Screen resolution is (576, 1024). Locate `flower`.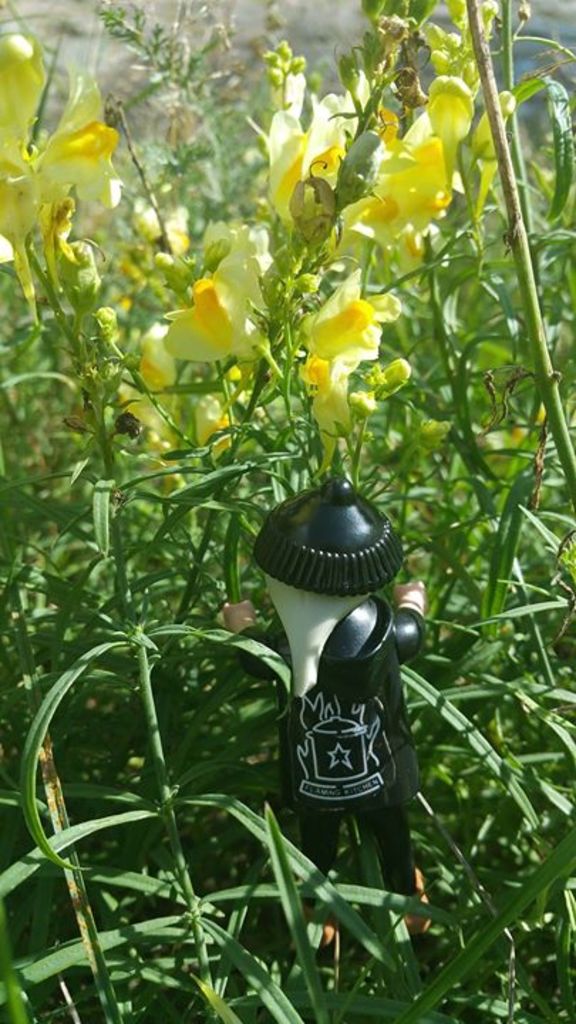
pyautogui.locateOnScreen(334, 108, 459, 267).
